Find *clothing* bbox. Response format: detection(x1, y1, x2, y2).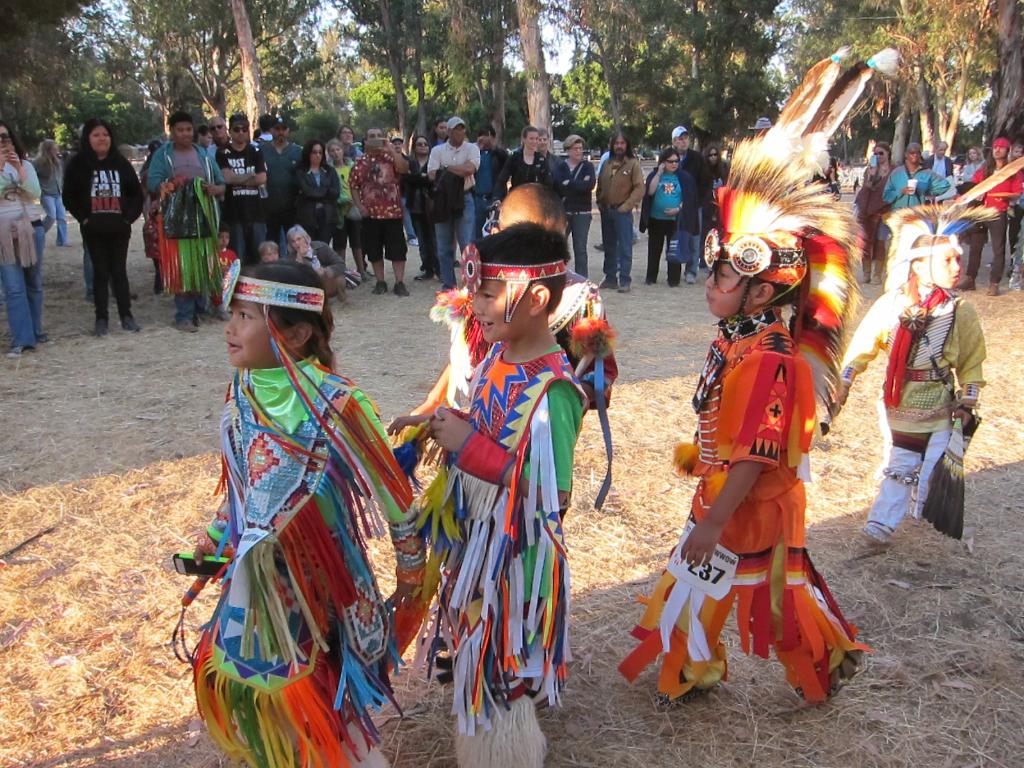
detection(0, 146, 47, 359).
